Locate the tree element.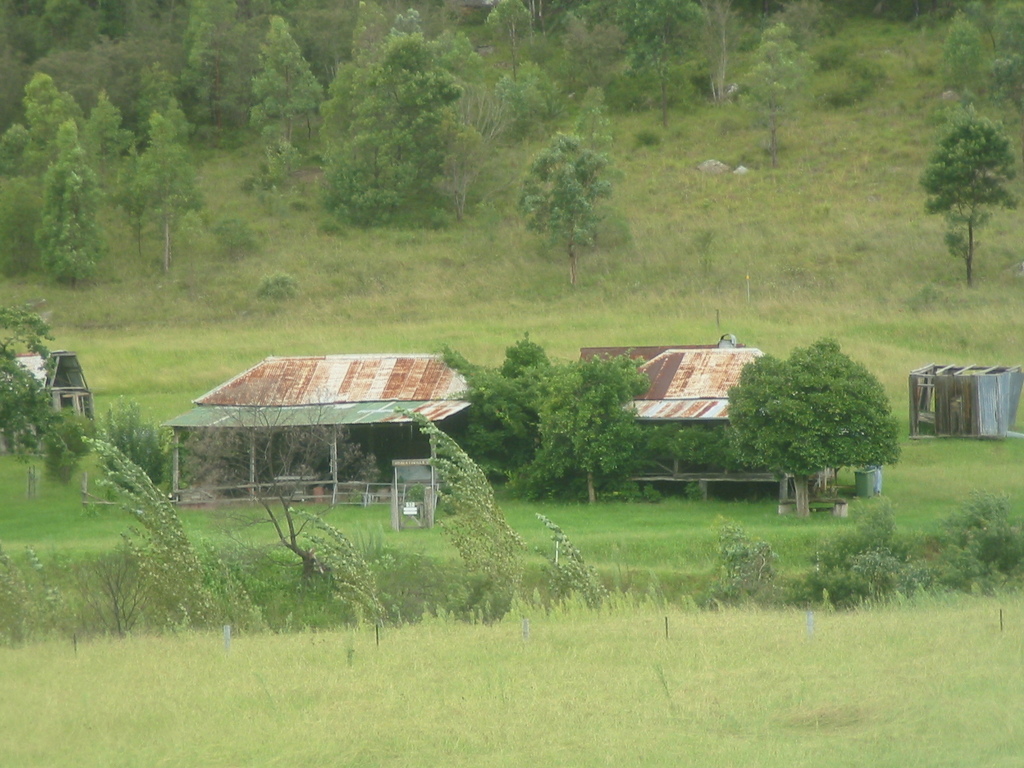
Element bbox: [x1=387, y1=413, x2=543, y2=627].
